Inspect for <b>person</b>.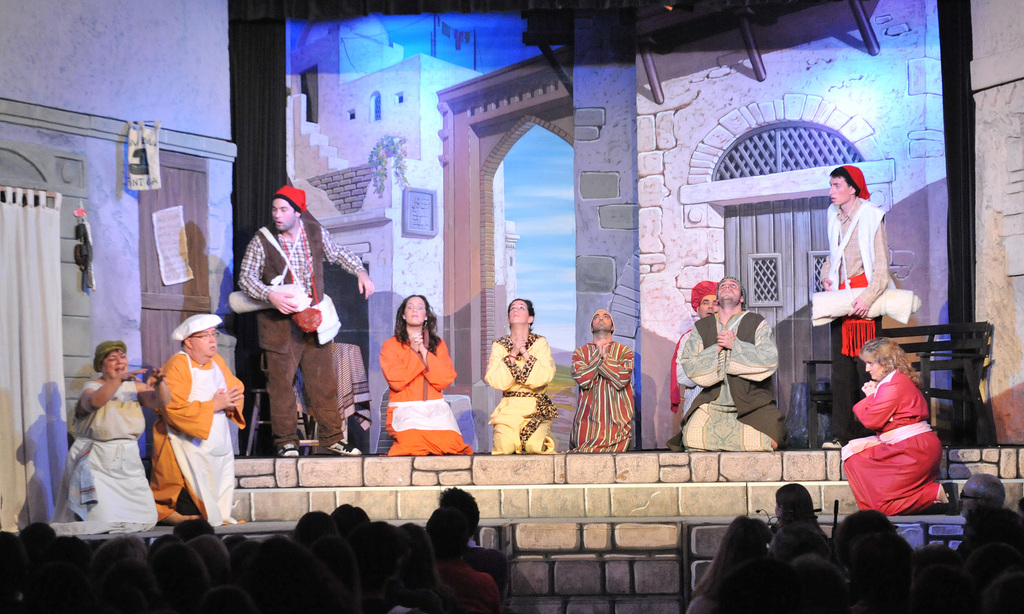
Inspection: select_region(382, 295, 457, 458).
